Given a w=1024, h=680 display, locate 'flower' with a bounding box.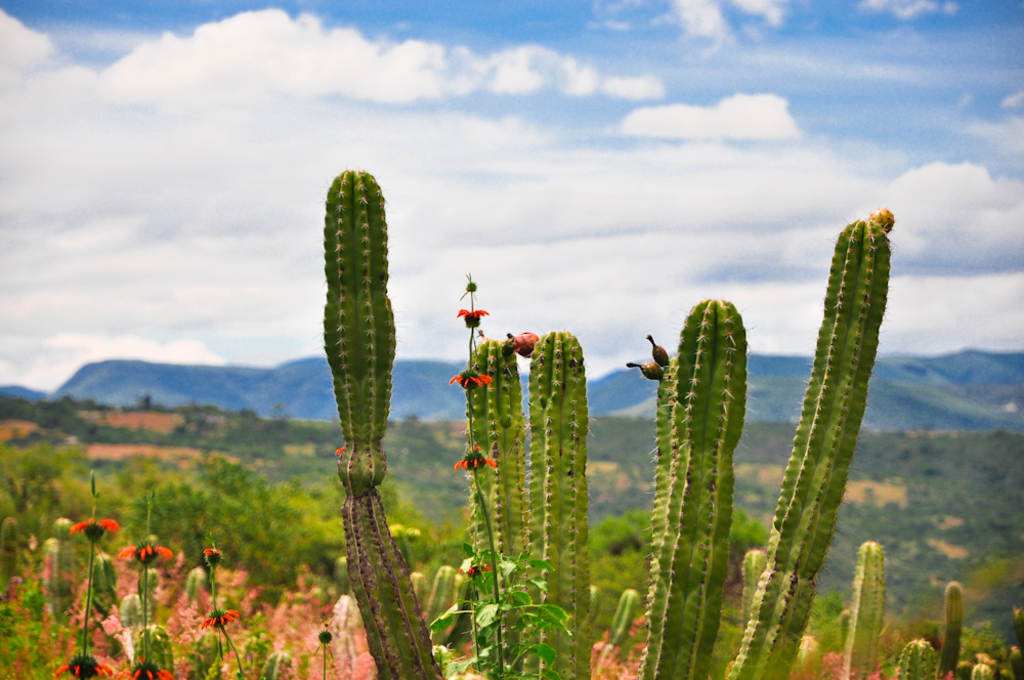
Located: BBox(72, 515, 117, 530).
